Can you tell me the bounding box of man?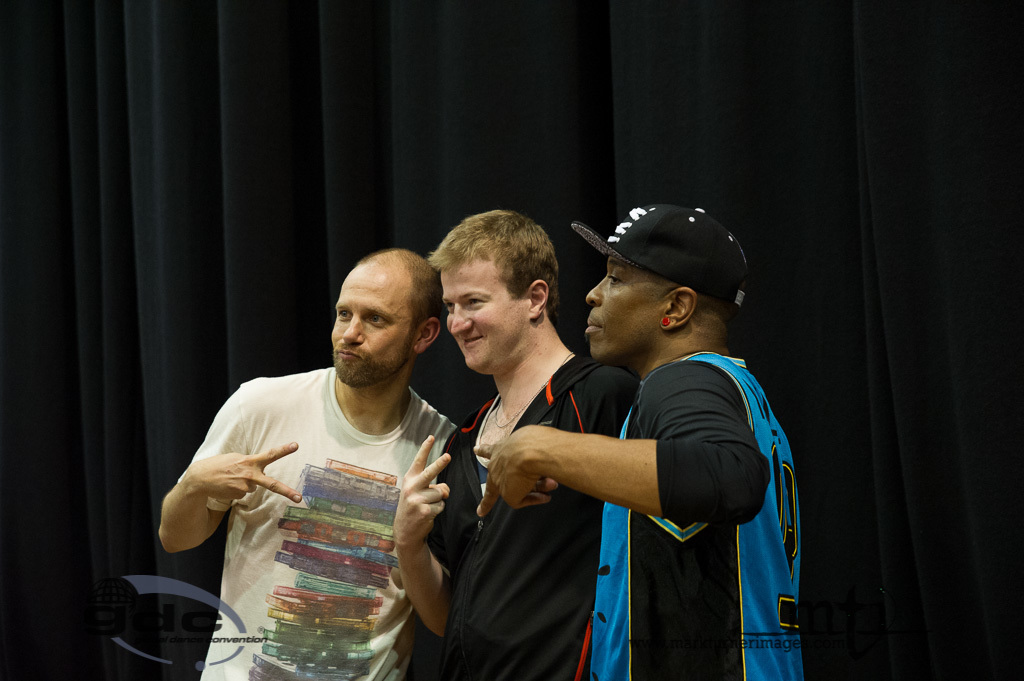
crop(389, 200, 637, 680).
